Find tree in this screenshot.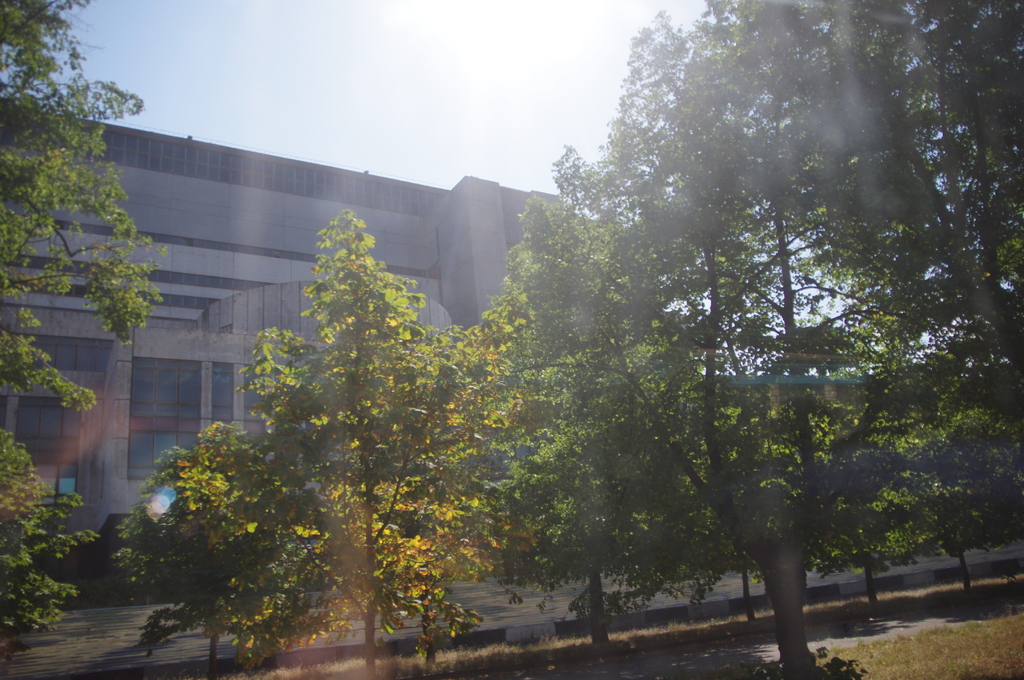
The bounding box for tree is (924, 387, 1023, 606).
